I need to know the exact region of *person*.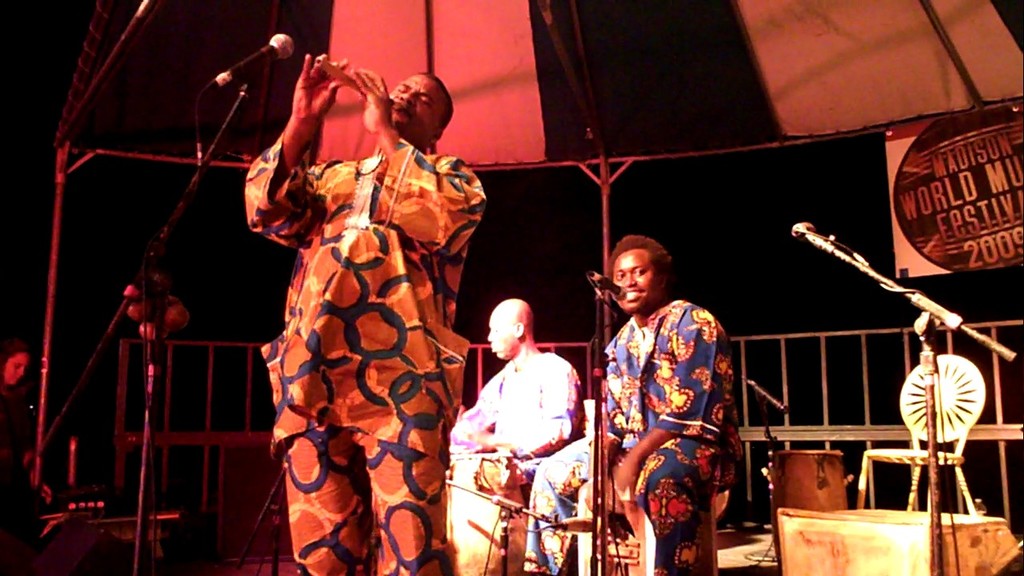
Region: rect(450, 294, 594, 575).
